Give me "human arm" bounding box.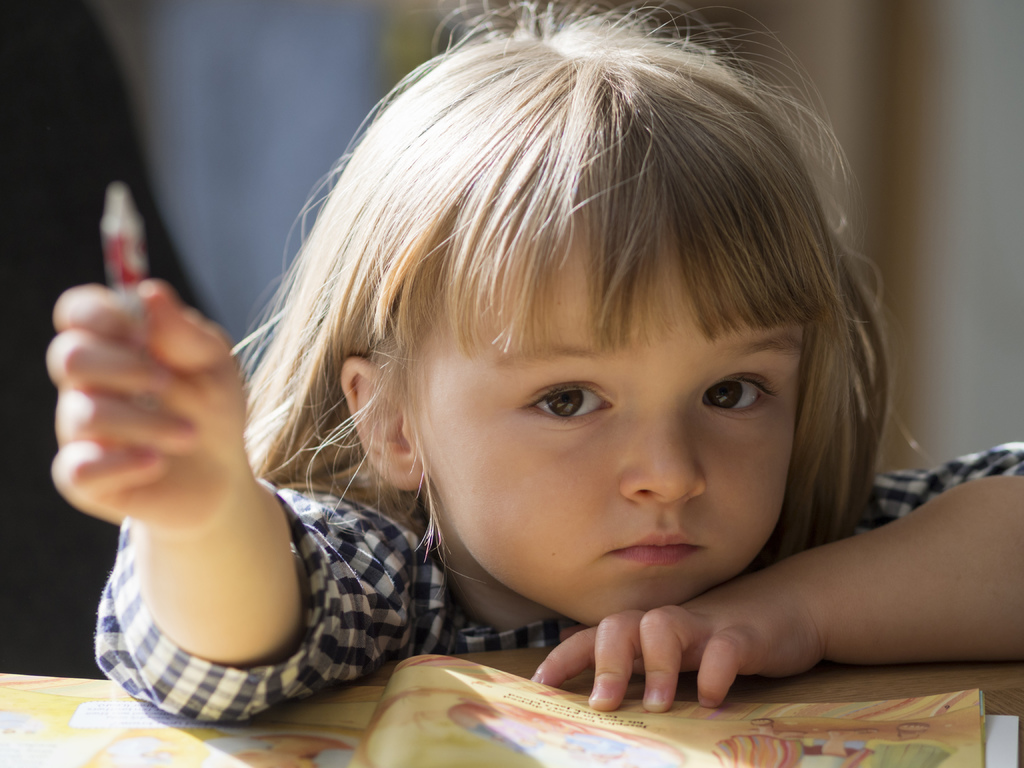
[527,430,1023,712].
